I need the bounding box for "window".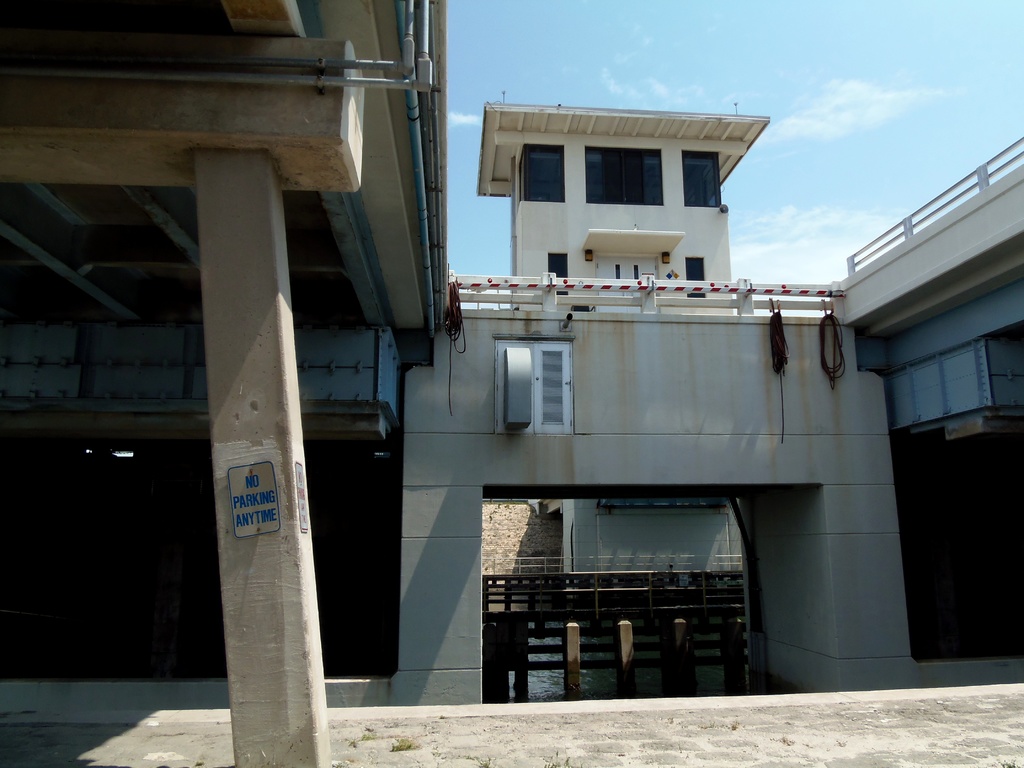
Here it is: [882, 344, 989, 431].
